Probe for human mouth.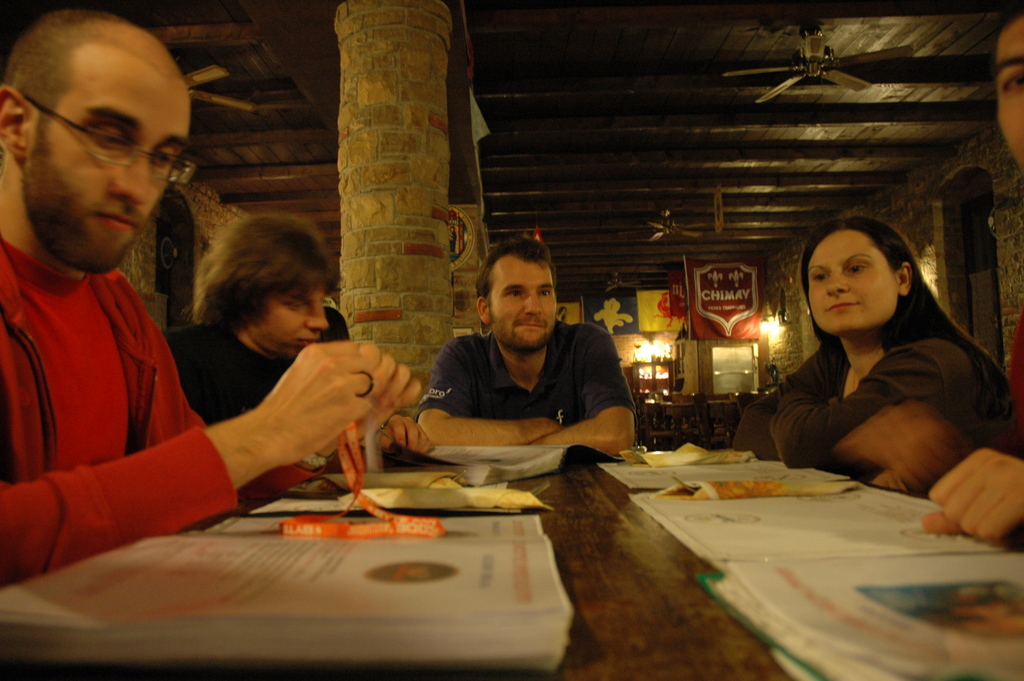
Probe result: detection(95, 211, 138, 232).
